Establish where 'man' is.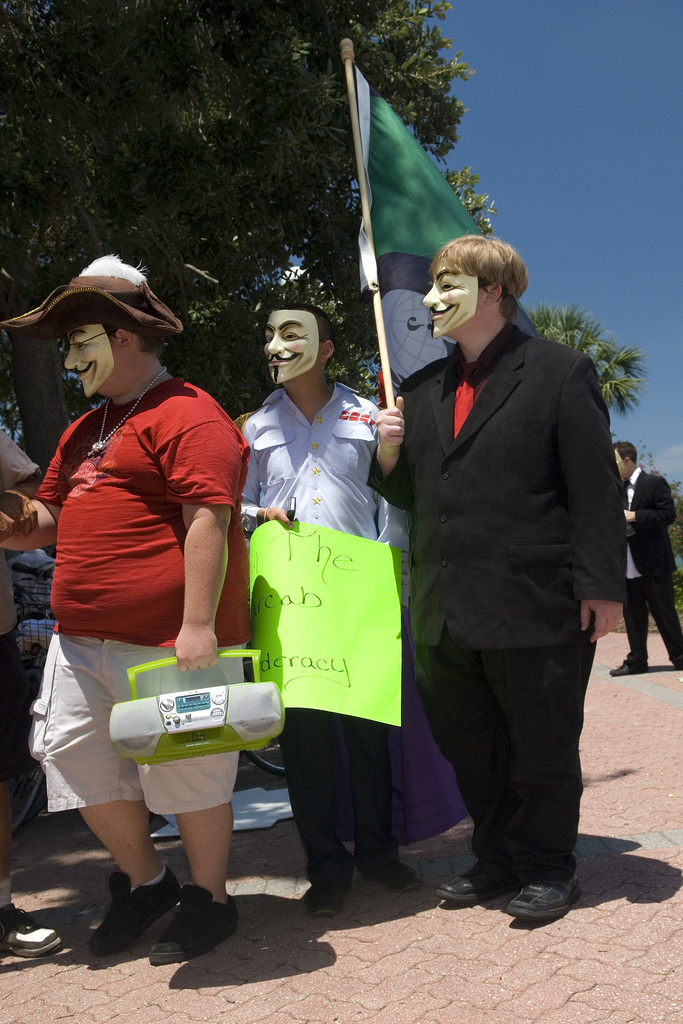
Established at 223, 305, 404, 924.
